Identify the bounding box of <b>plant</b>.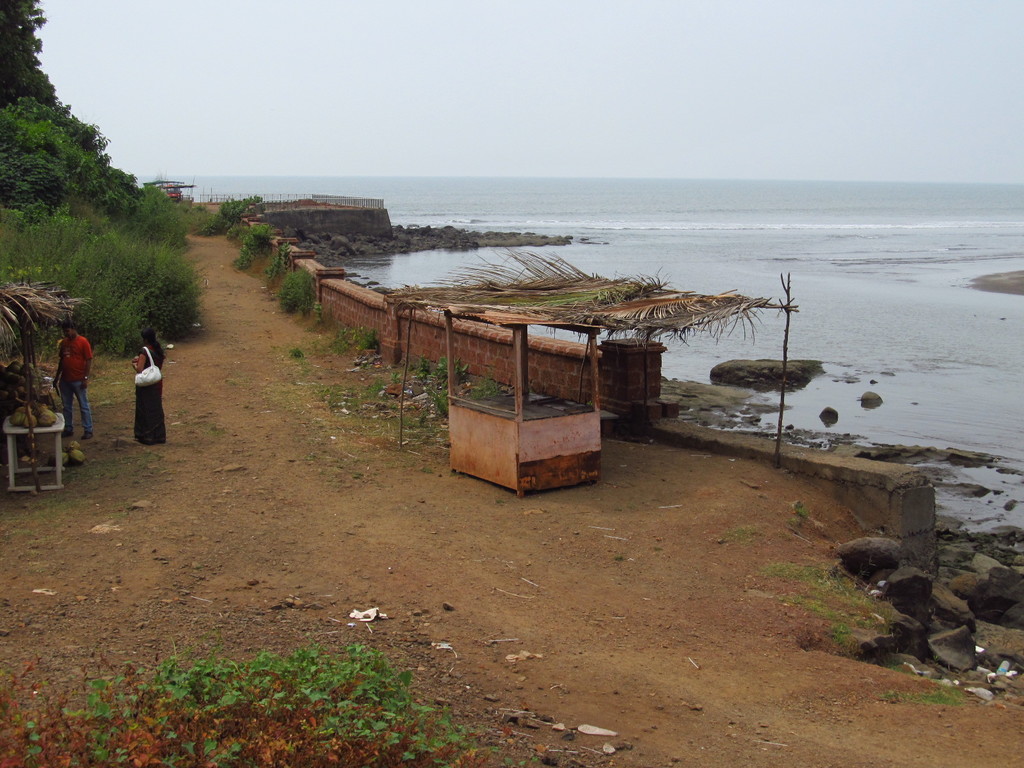
detection(768, 562, 861, 586).
